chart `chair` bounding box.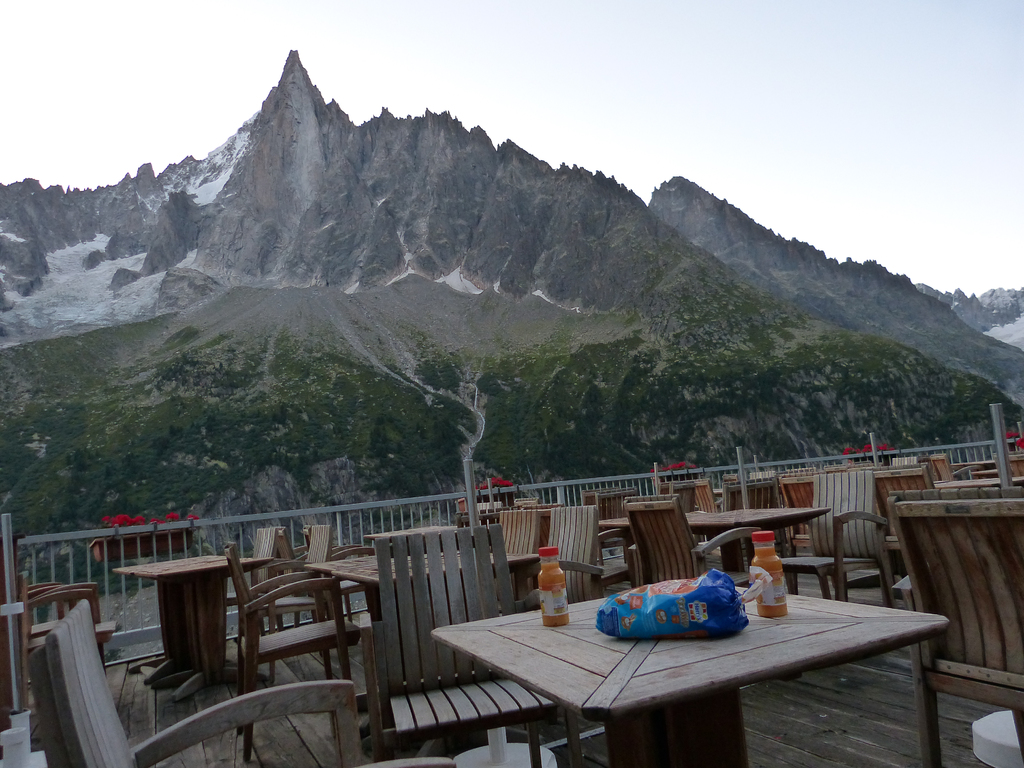
Charted: locate(17, 569, 112, 713).
